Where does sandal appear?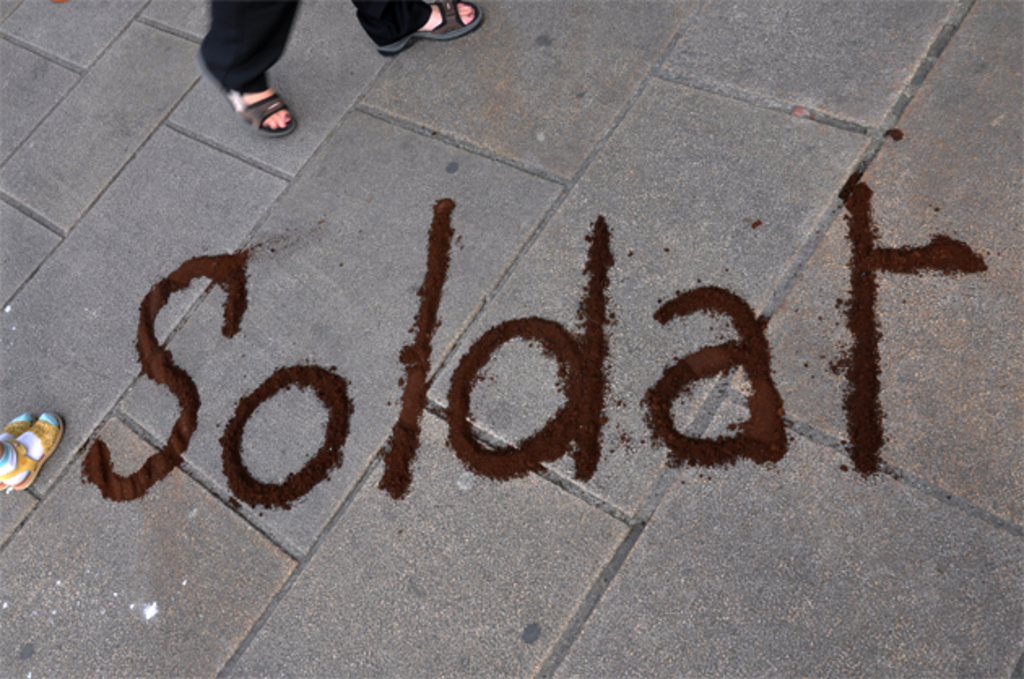
Appears at [x1=0, y1=414, x2=37, y2=487].
